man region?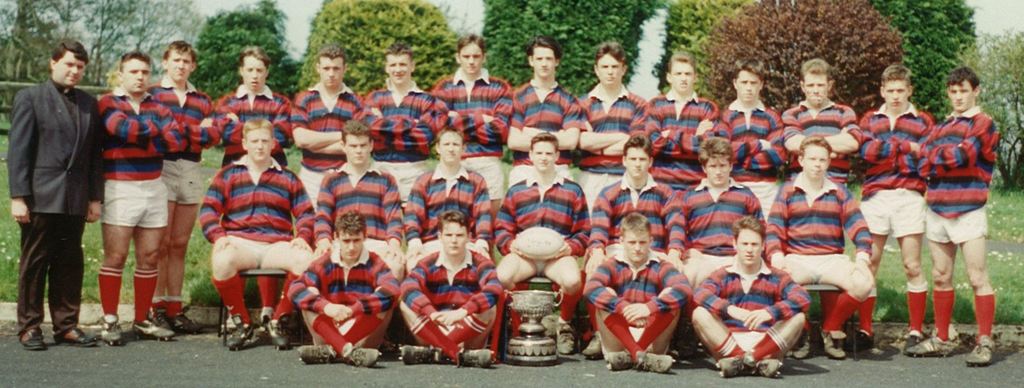
426/33/515/260
